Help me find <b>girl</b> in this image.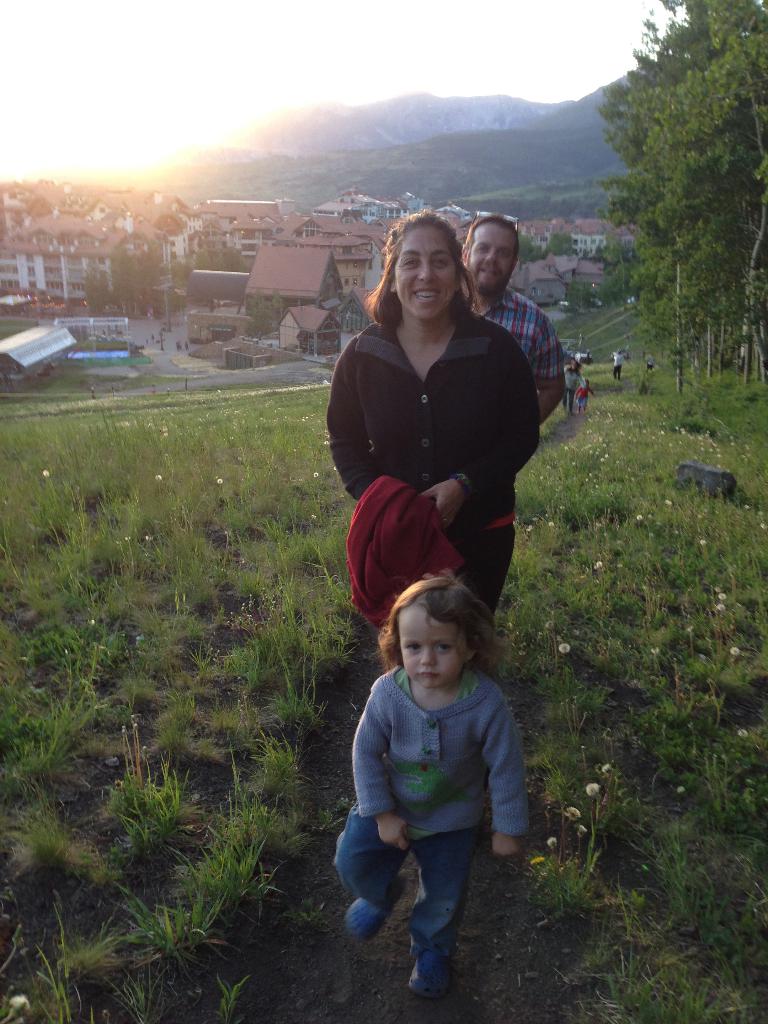
Found it: select_region(332, 566, 525, 1002).
